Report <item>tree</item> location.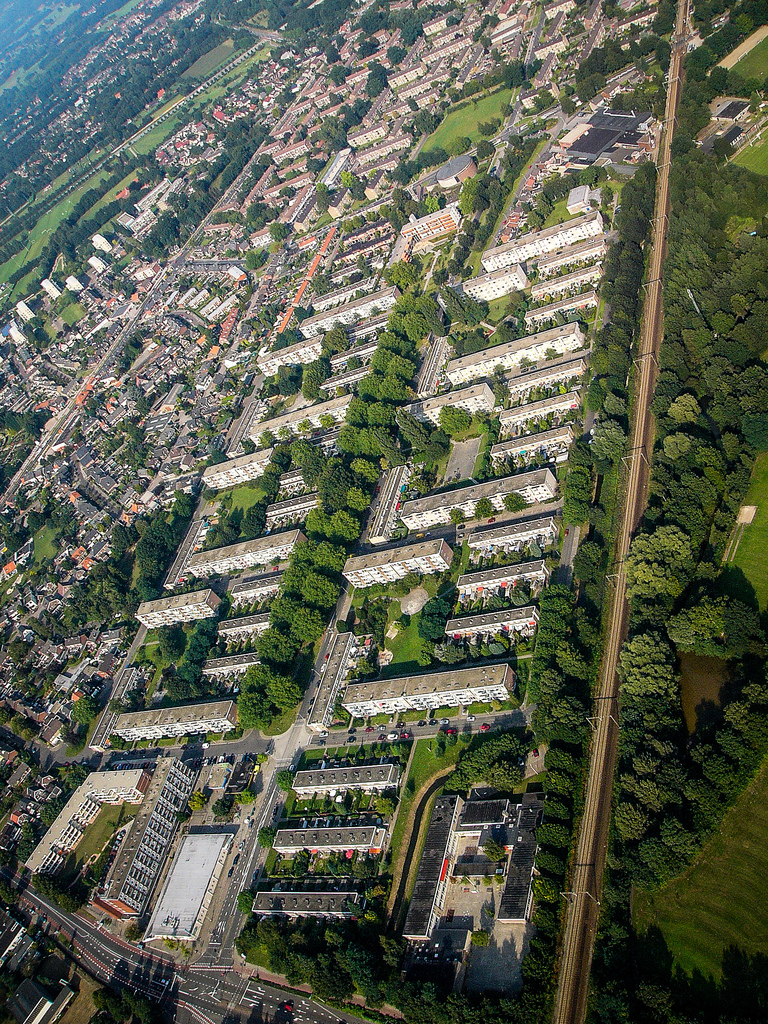
Report: (0, 882, 21, 908).
